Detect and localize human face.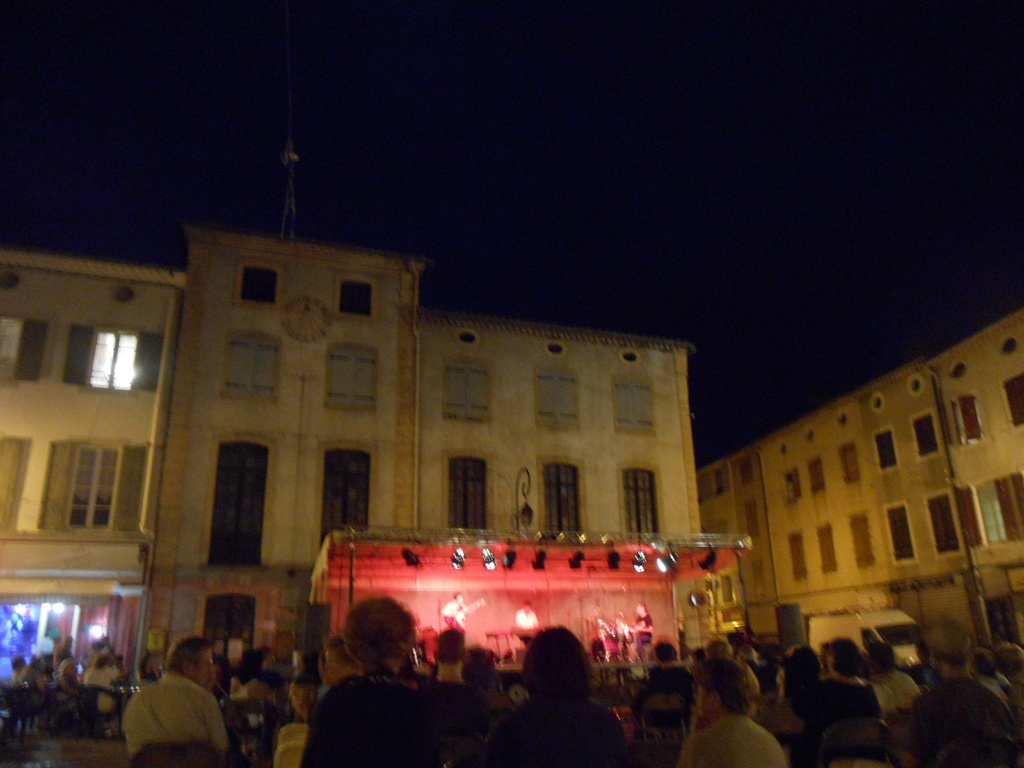
Localized at box(324, 650, 342, 680).
